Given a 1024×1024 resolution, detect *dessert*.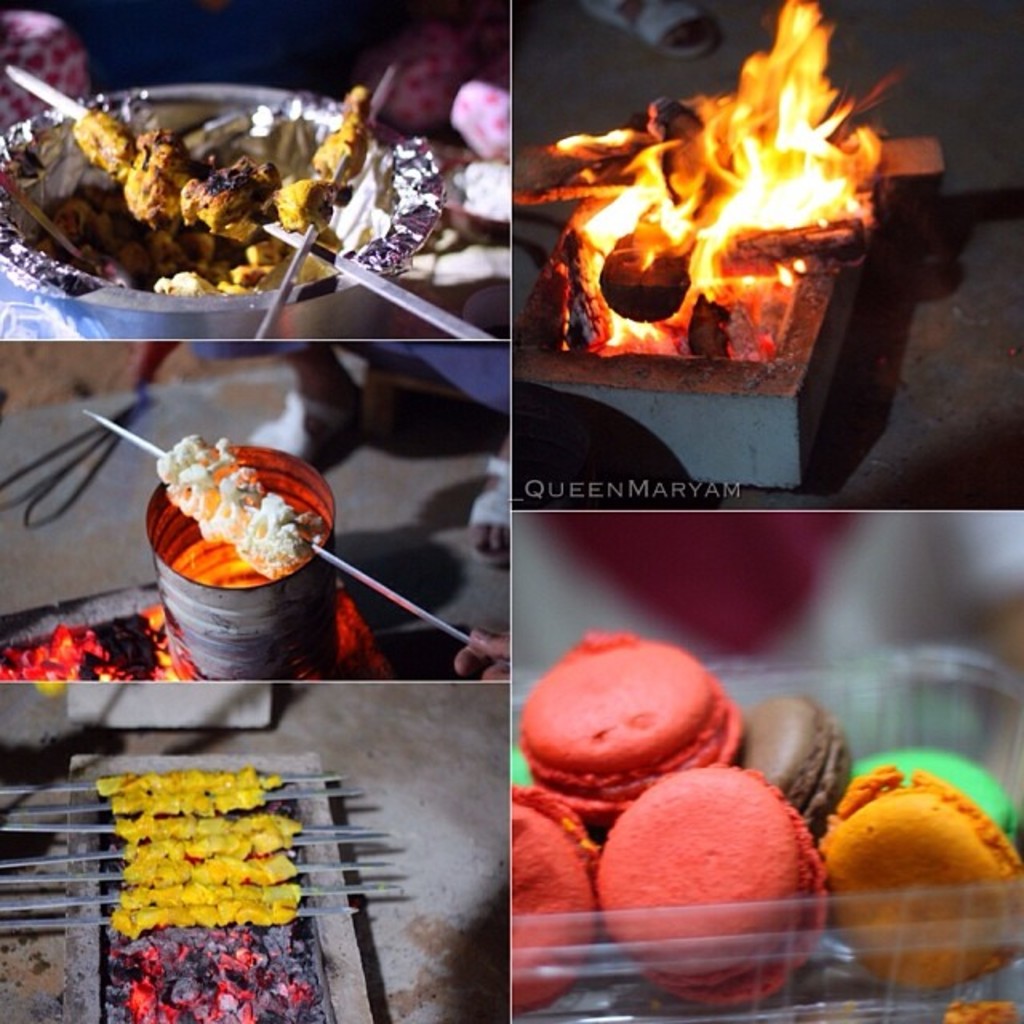
[x1=843, y1=741, x2=1022, y2=845].
